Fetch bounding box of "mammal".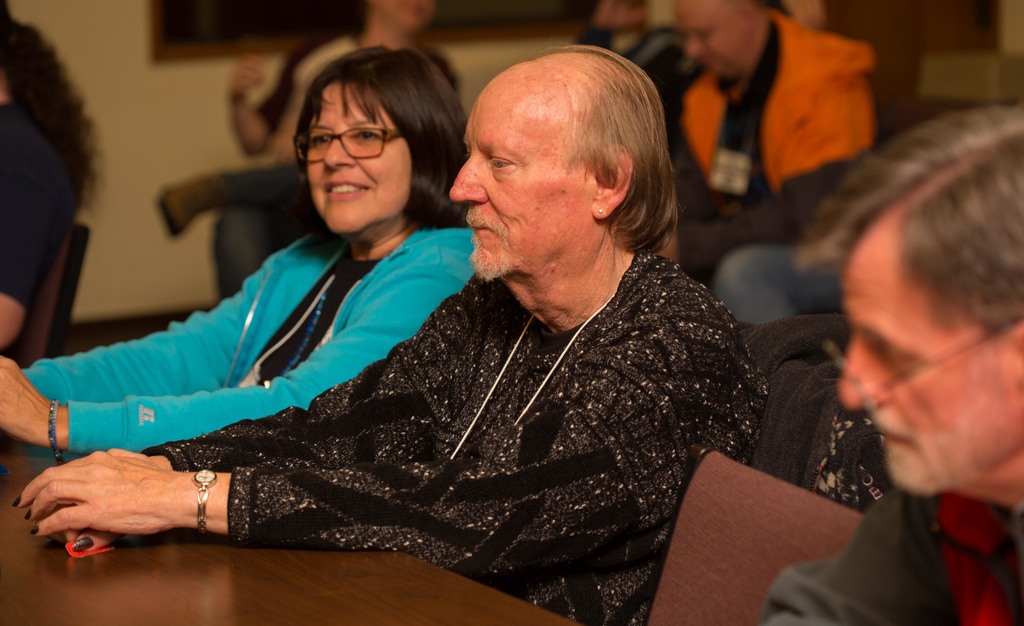
Bbox: select_region(0, 0, 104, 357).
